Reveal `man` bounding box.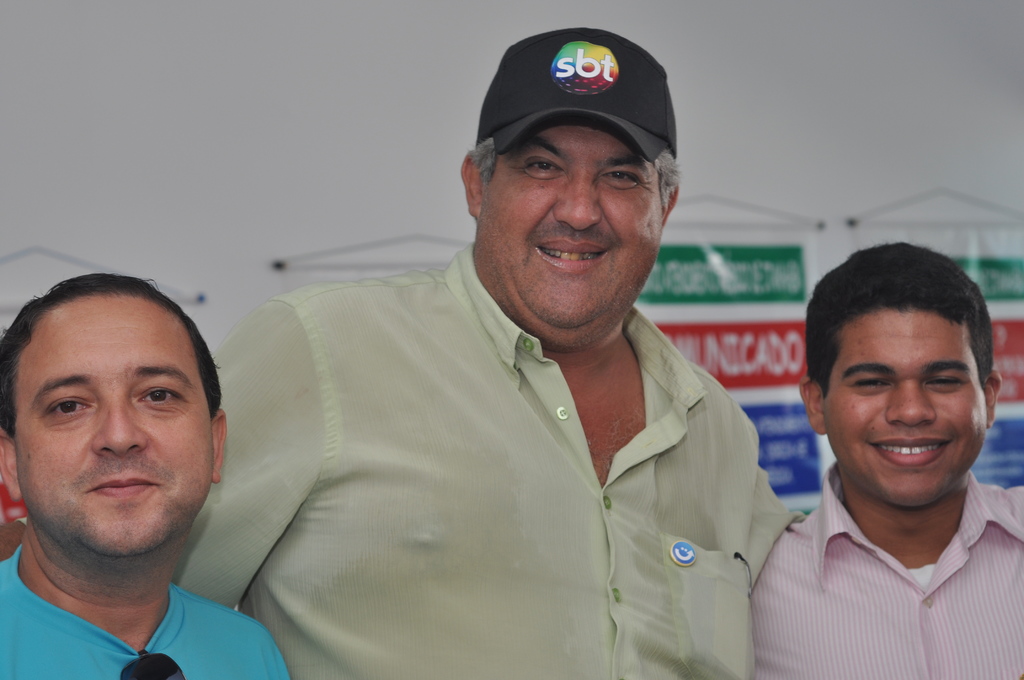
Revealed: Rect(0, 29, 803, 679).
